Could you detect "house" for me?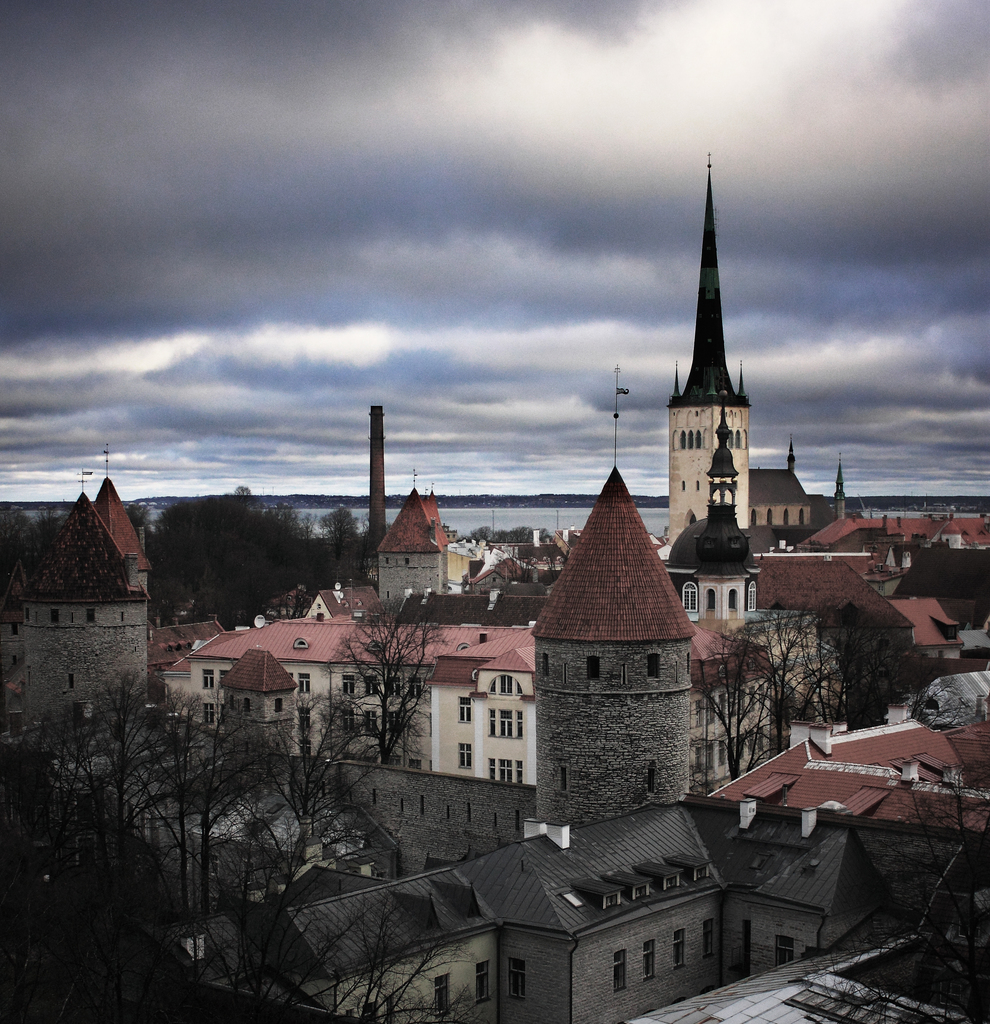
Detection result: x1=261 y1=786 x2=989 y2=1023.
